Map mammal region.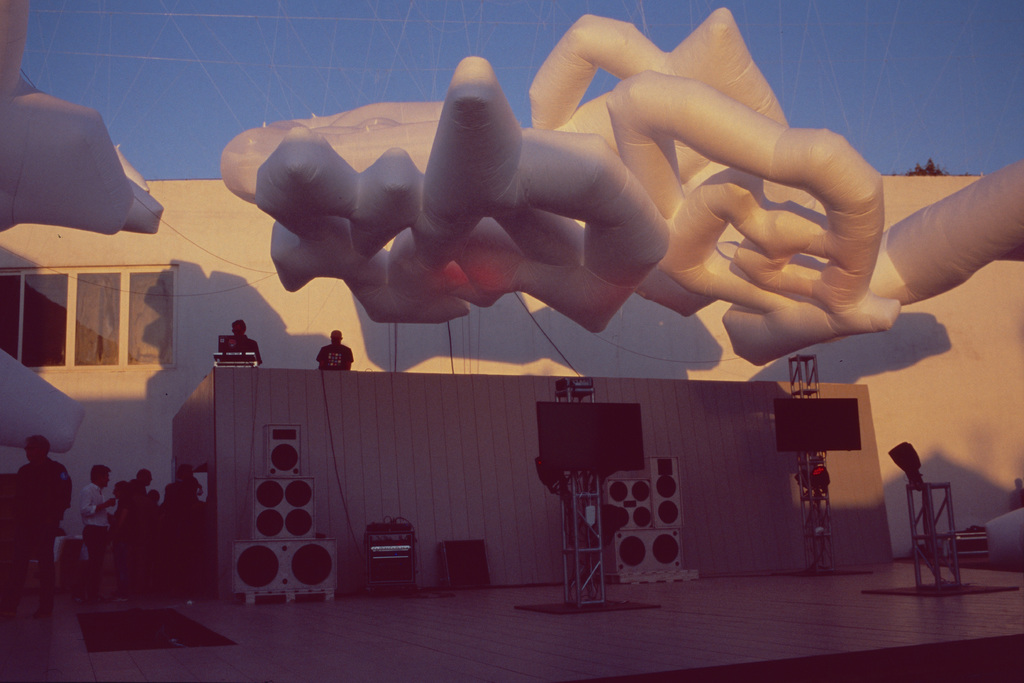
Mapped to left=220, top=319, right=271, bottom=367.
